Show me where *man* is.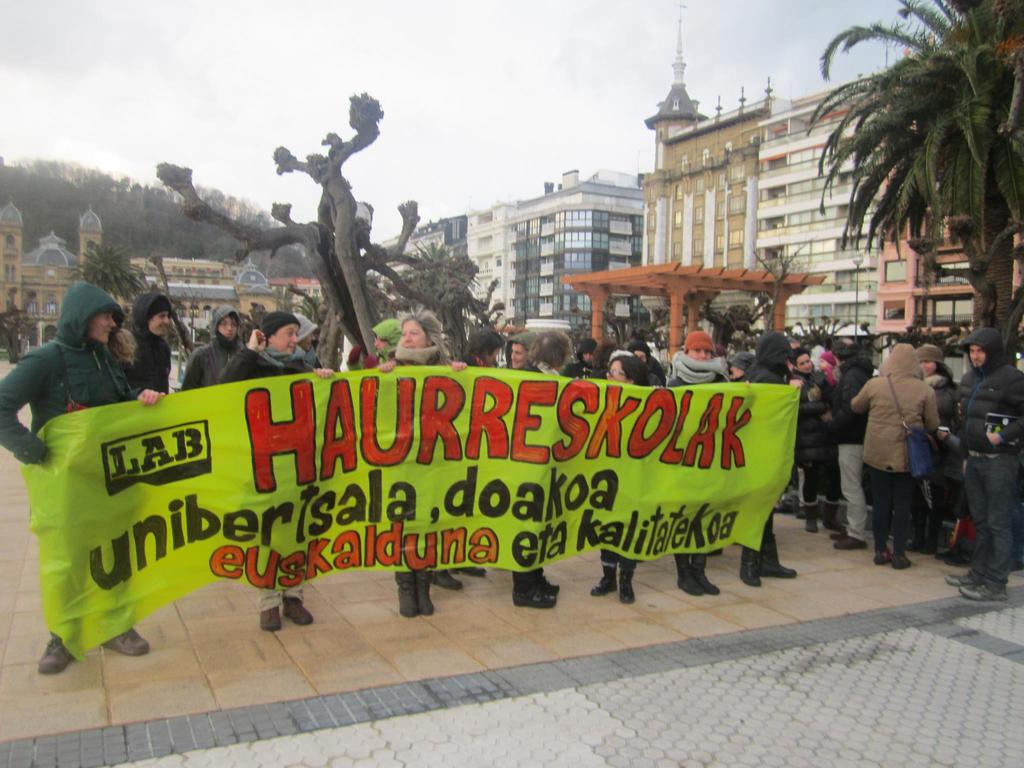
*man* is at BBox(848, 332, 950, 573).
